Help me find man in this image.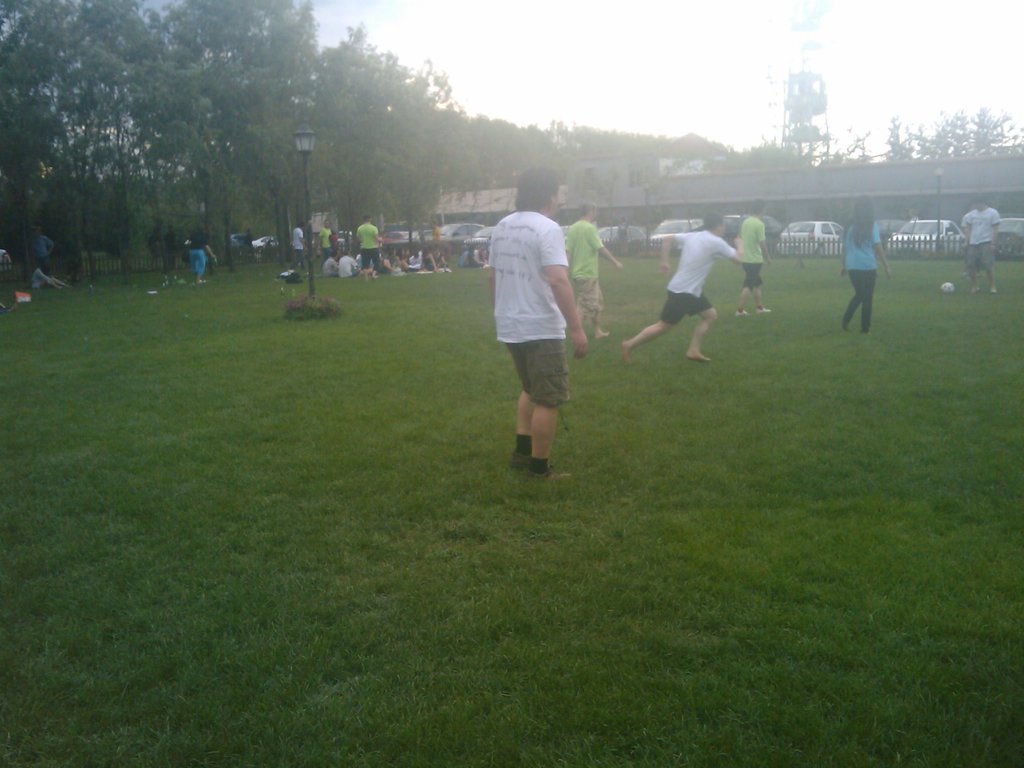
Found it: <box>483,185,588,493</box>.
